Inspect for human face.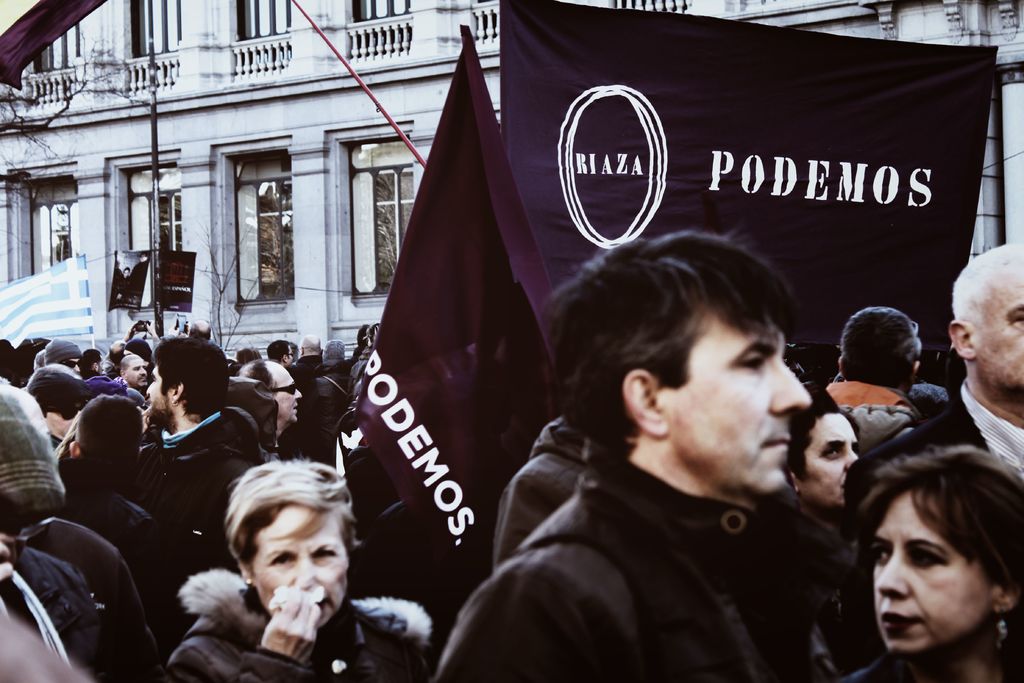
Inspection: {"x1": 252, "y1": 505, "x2": 351, "y2": 621}.
